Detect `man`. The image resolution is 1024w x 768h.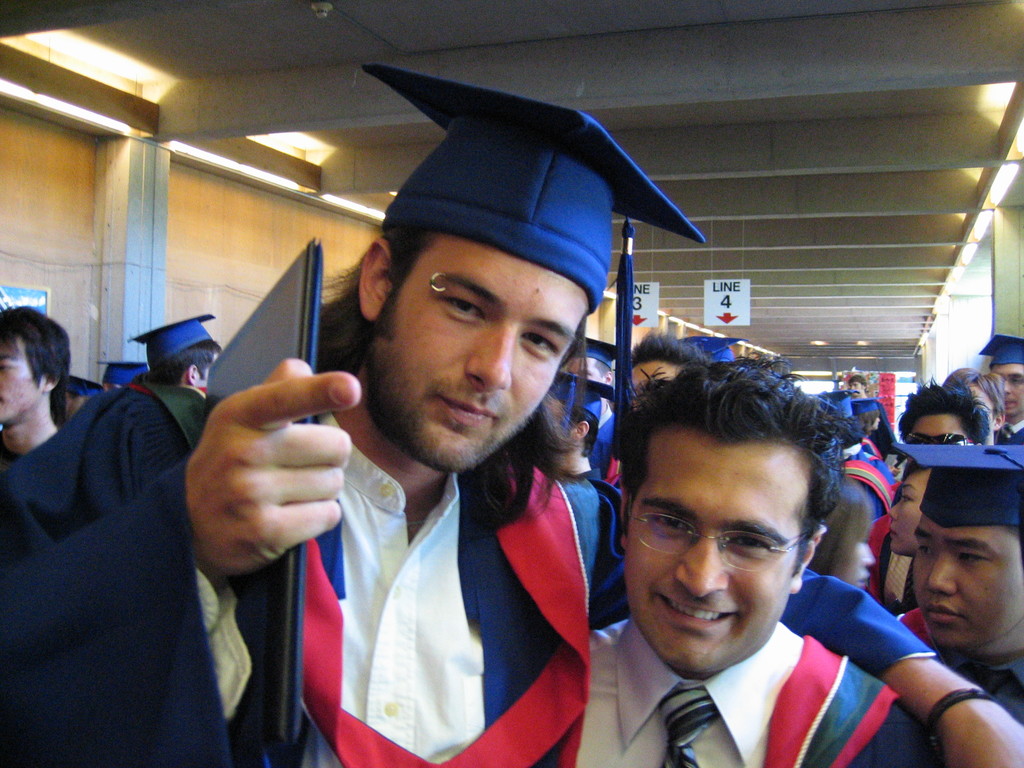
box(847, 375, 867, 397).
